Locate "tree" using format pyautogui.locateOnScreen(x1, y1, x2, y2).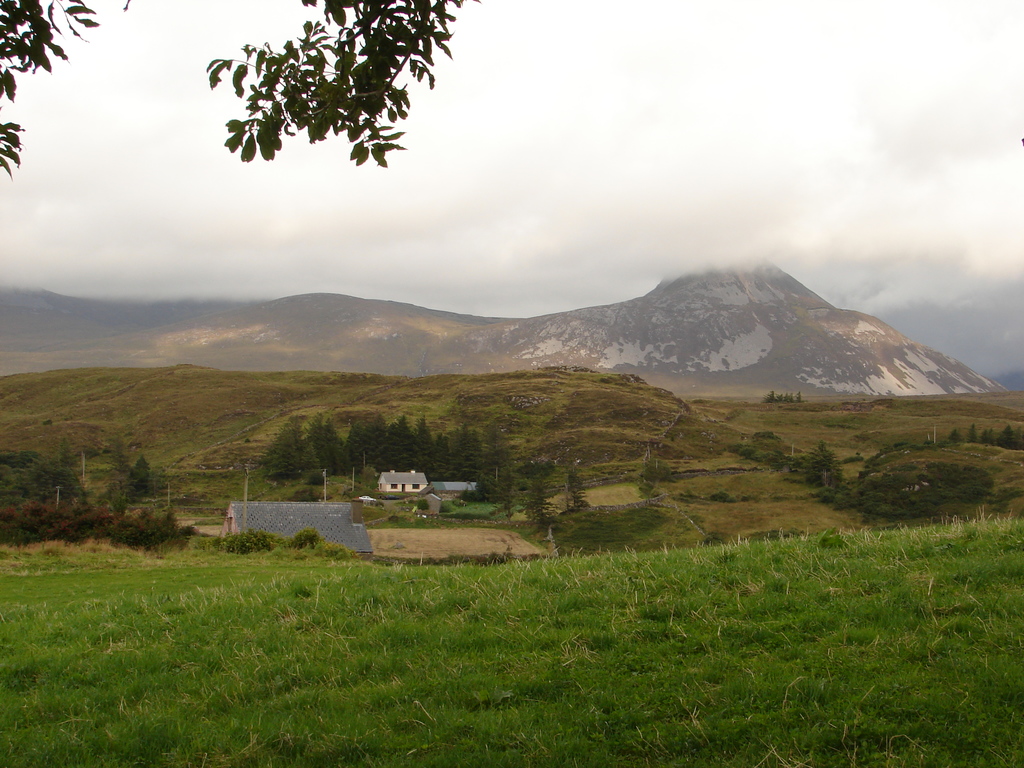
pyautogui.locateOnScreen(0, 0, 483, 170).
